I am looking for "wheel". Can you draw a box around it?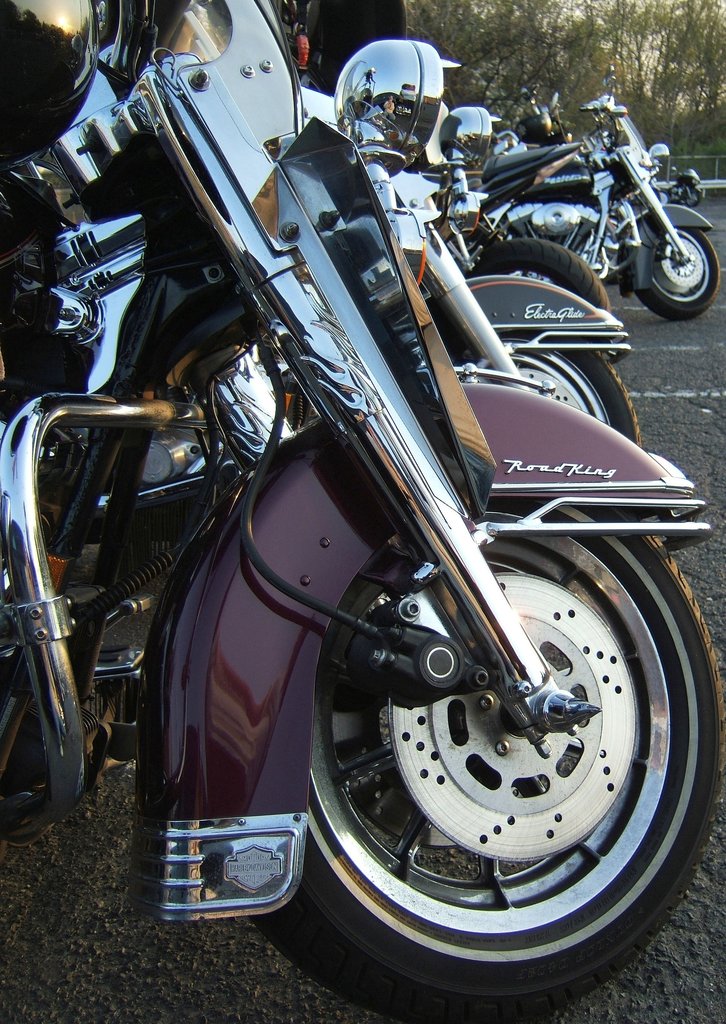
Sure, the bounding box is <bbox>634, 225, 720, 319</bbox>.
